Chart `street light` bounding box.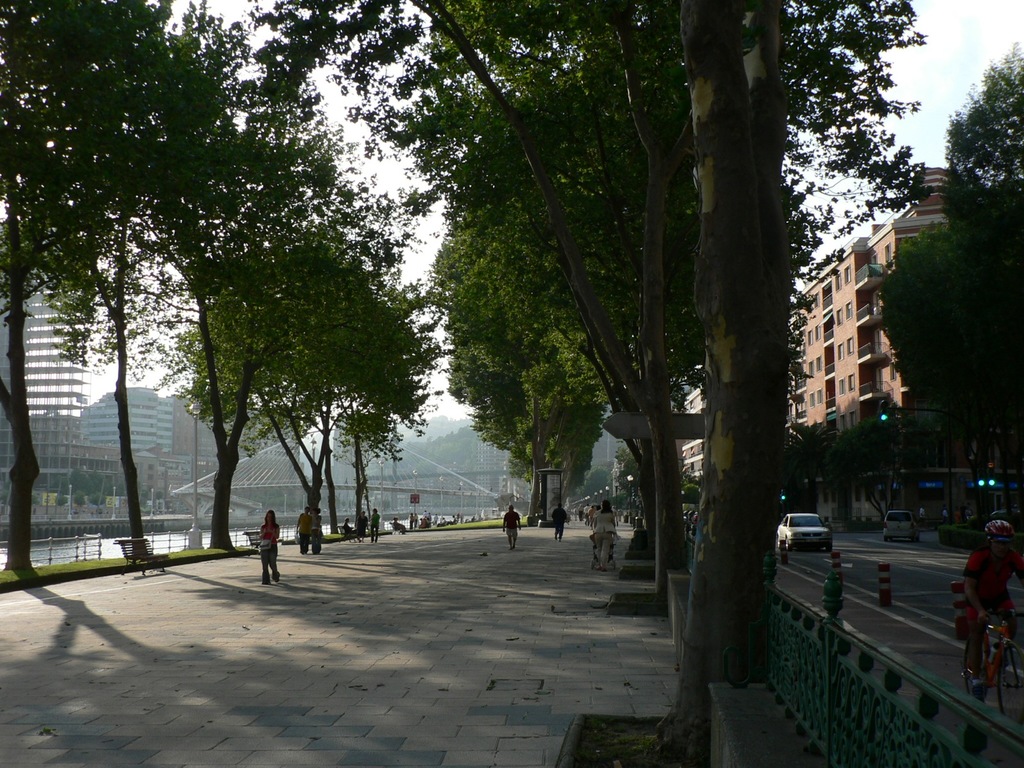
Charted: (left=615, top=481, right=621, bottom=522).
